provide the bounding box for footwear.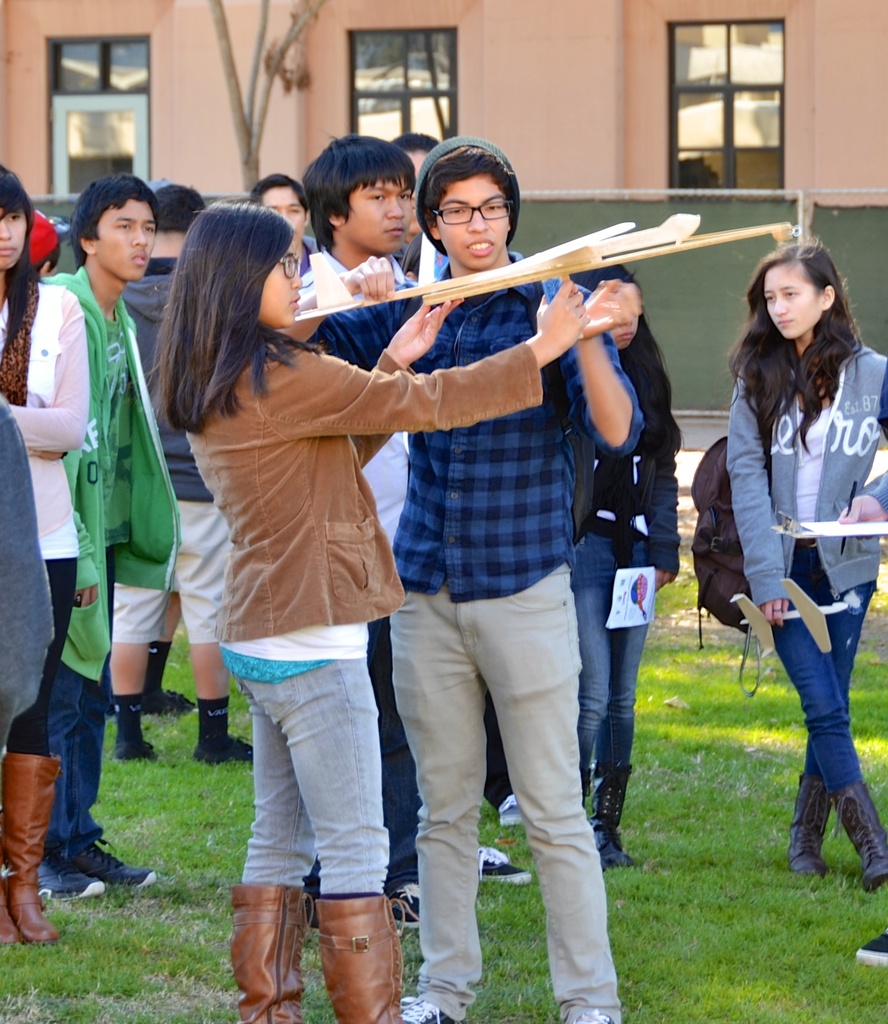
bbox=(143, 691, 205, 719).
